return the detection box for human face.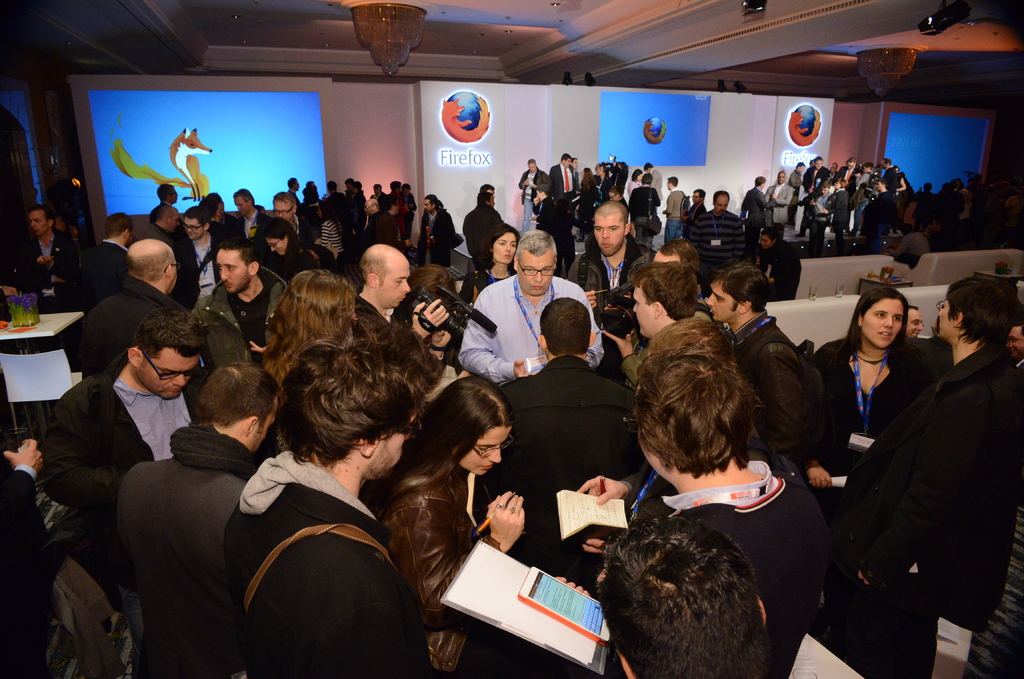
pyautogui.locateOnScreen(718, 193, 726, 213).
